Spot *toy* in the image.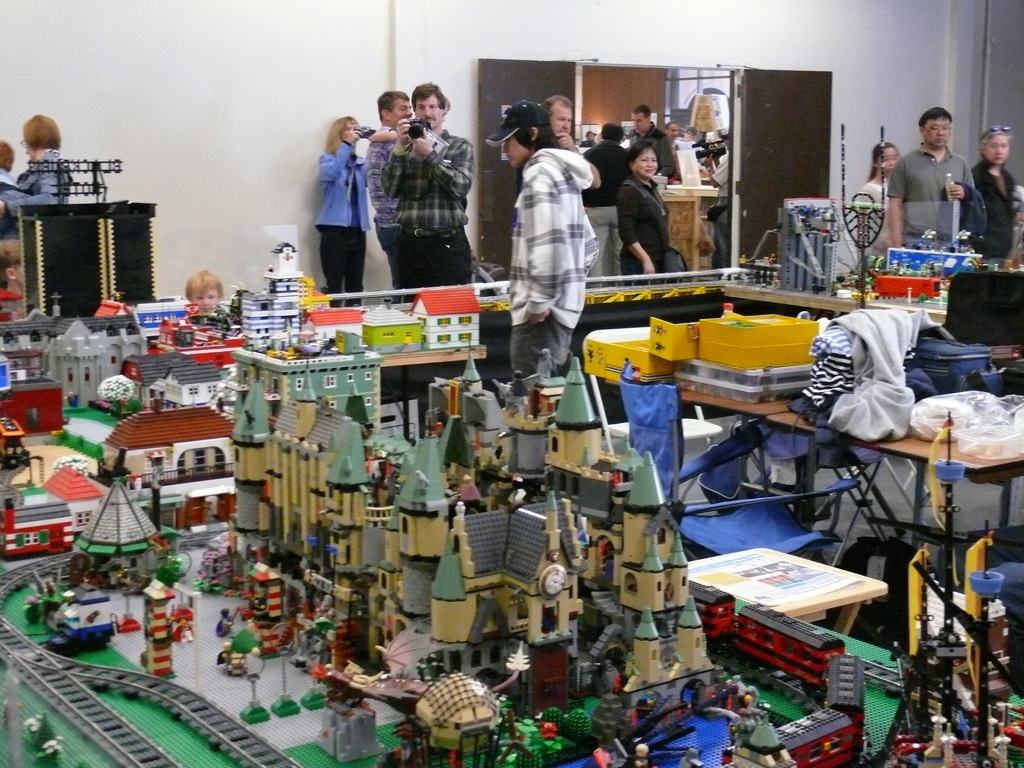
*toy* found at l=197, t=539, r=269, b=600.
